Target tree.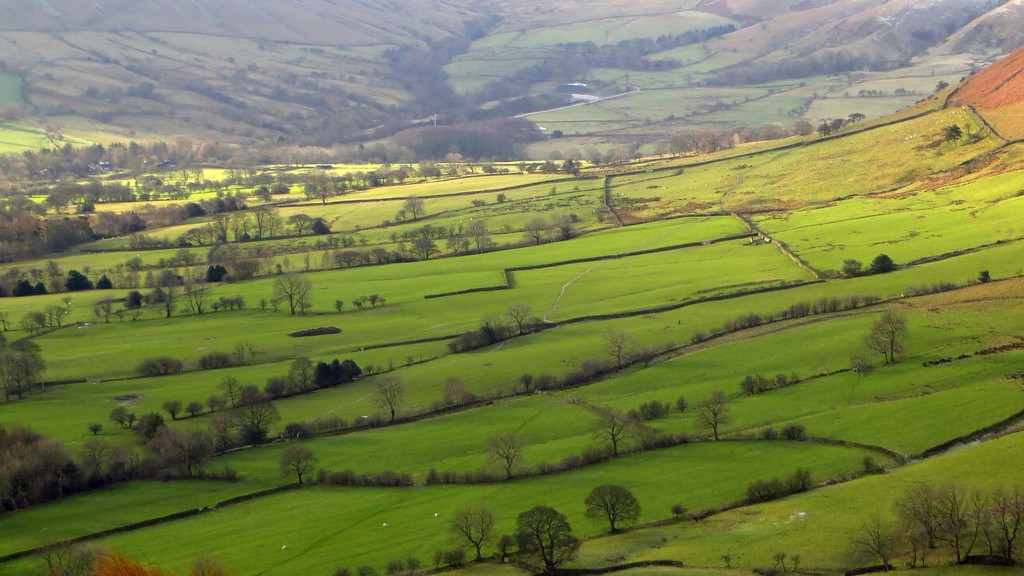
Target region: crop(508, 300, 532, 335).
